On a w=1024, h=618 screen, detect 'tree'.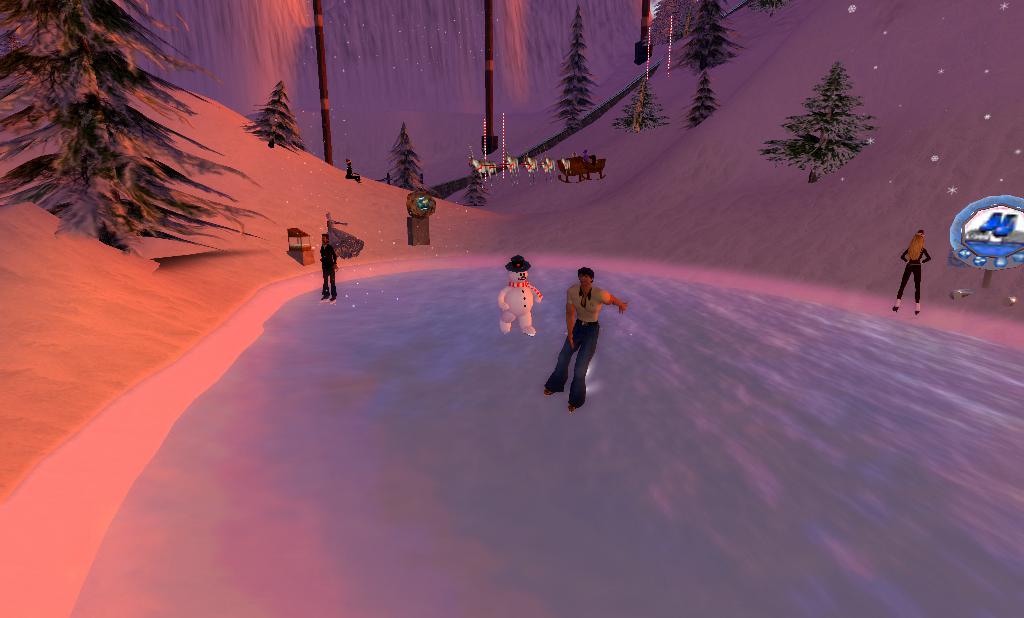
{"x1": 621, "y1": 99, "x2": 667, "y2": 133}.
